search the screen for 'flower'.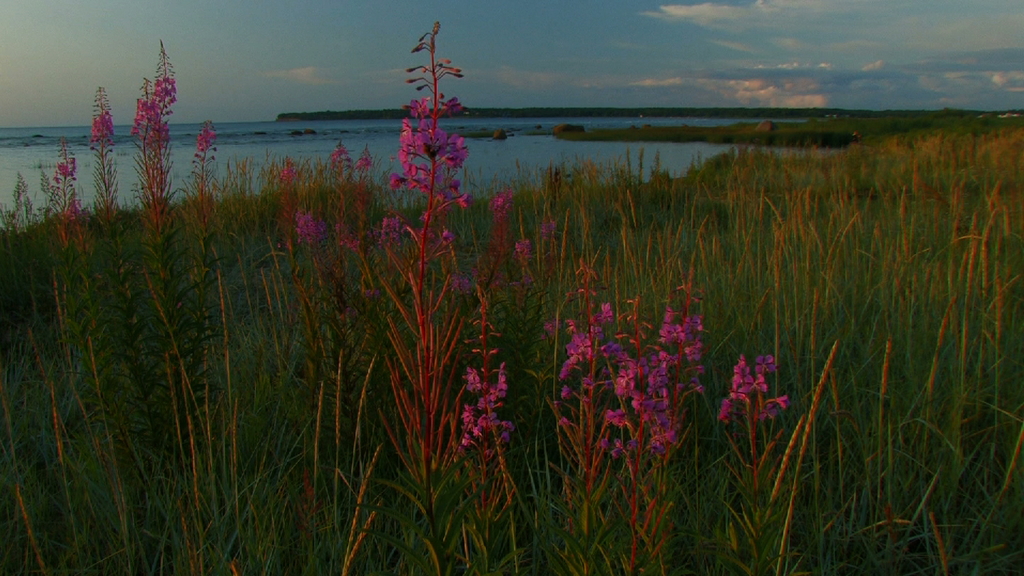
Found at 463 370 514 442.
